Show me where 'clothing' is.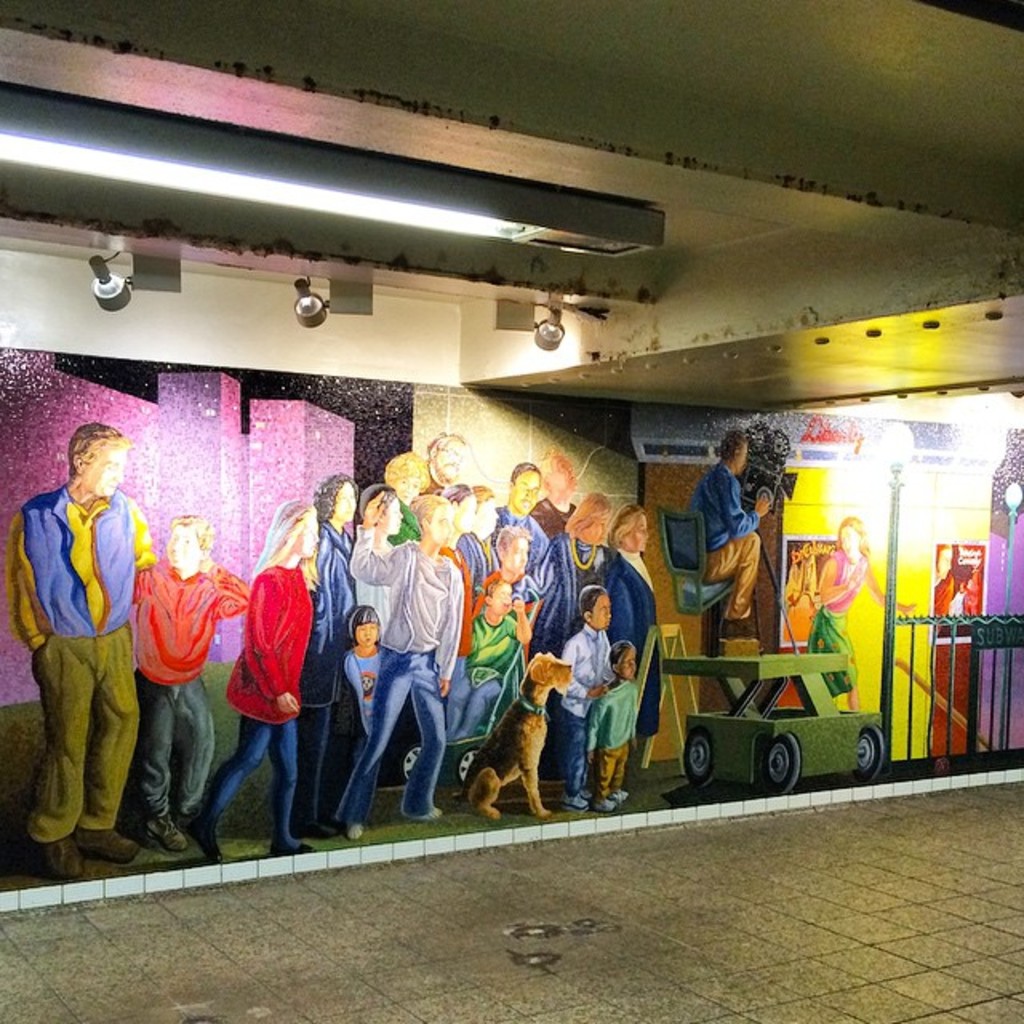
'clothing' is at 952,592,958,611.
